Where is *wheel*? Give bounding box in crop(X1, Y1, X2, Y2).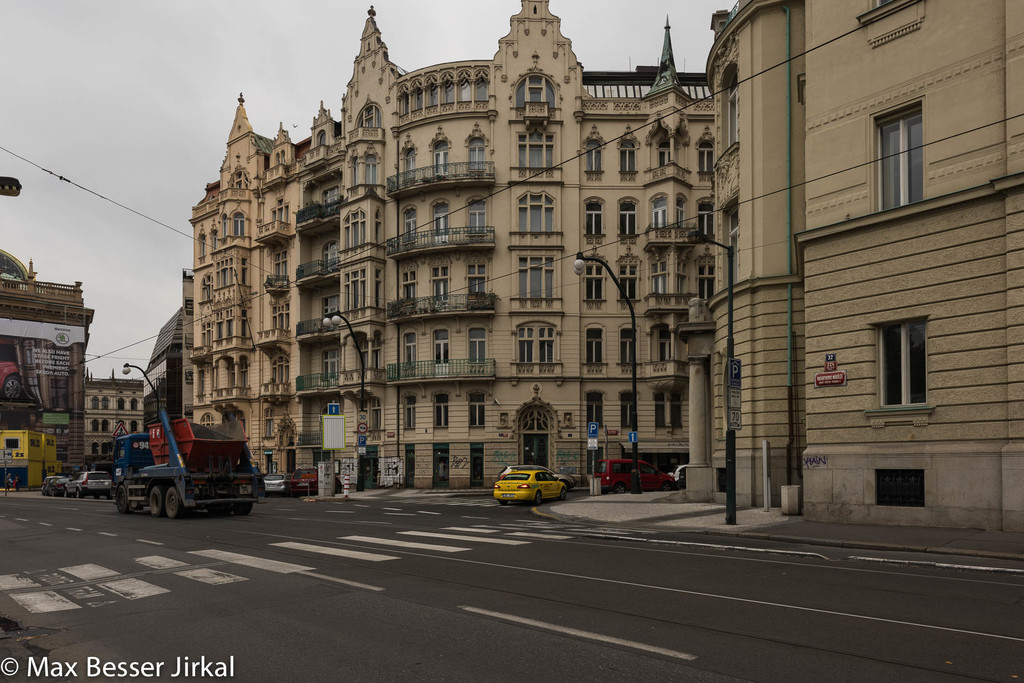
crop(237, 502, 250, 515).
